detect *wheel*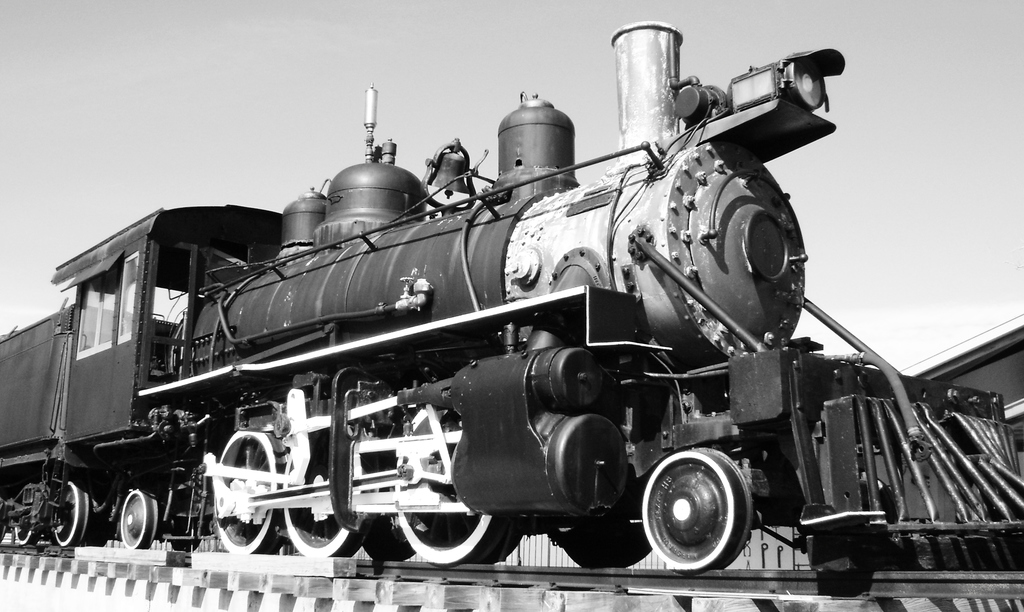
[x1=118, y1=488, x2=161, y2=551]
